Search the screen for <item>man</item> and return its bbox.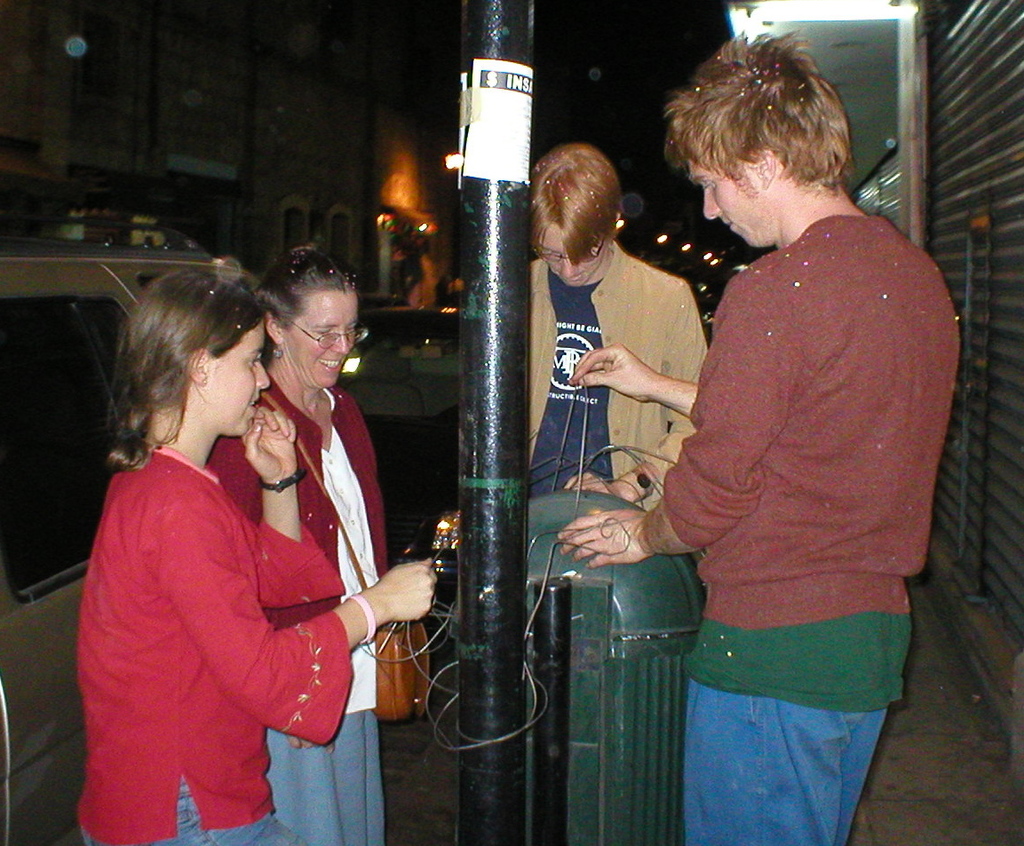
Found: 606,40,964,785.
